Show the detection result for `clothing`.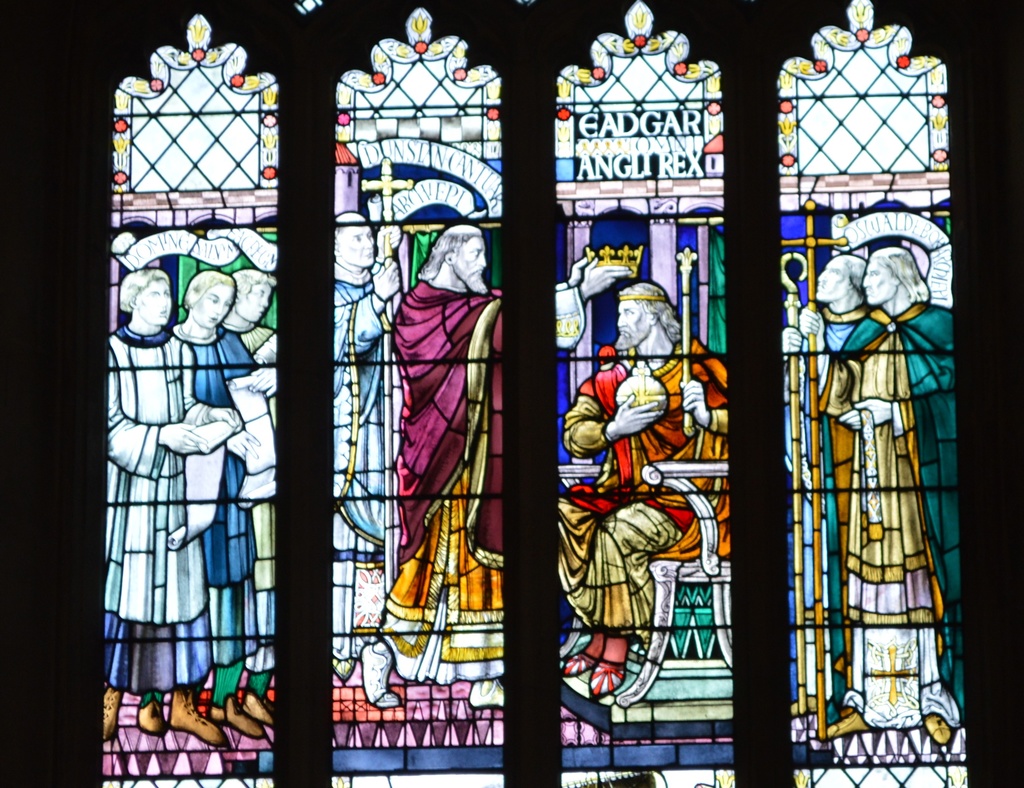
bbox=[812, 296, 954, 729].
